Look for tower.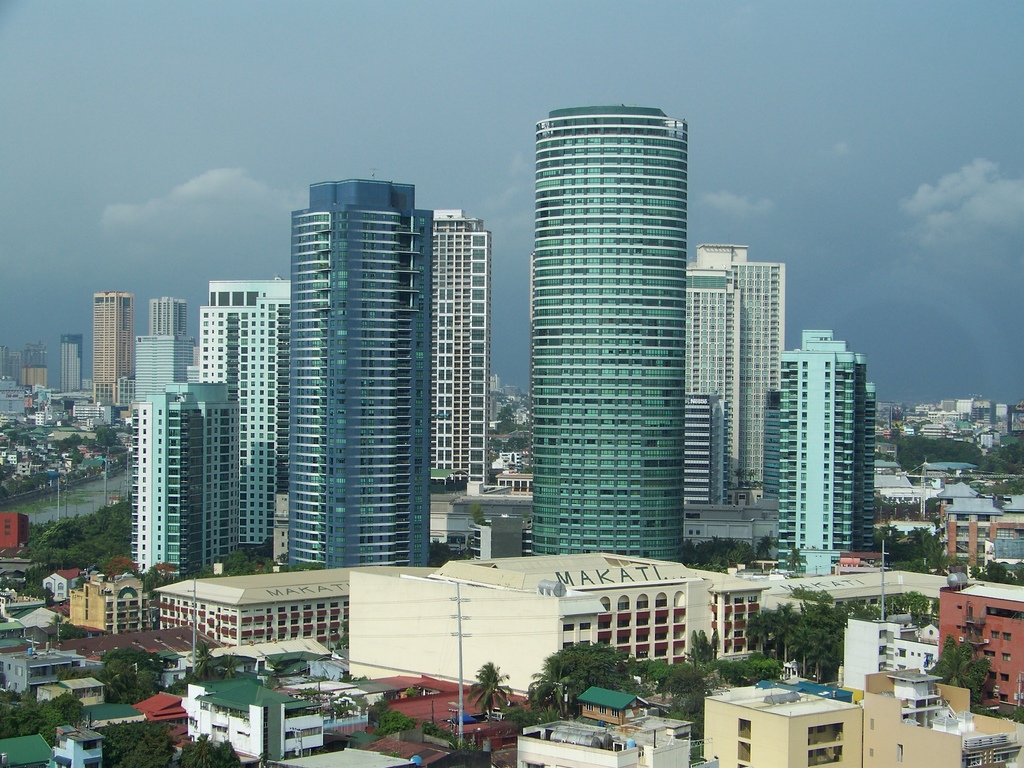
Found: Rect(152, 296, 186, 339).
